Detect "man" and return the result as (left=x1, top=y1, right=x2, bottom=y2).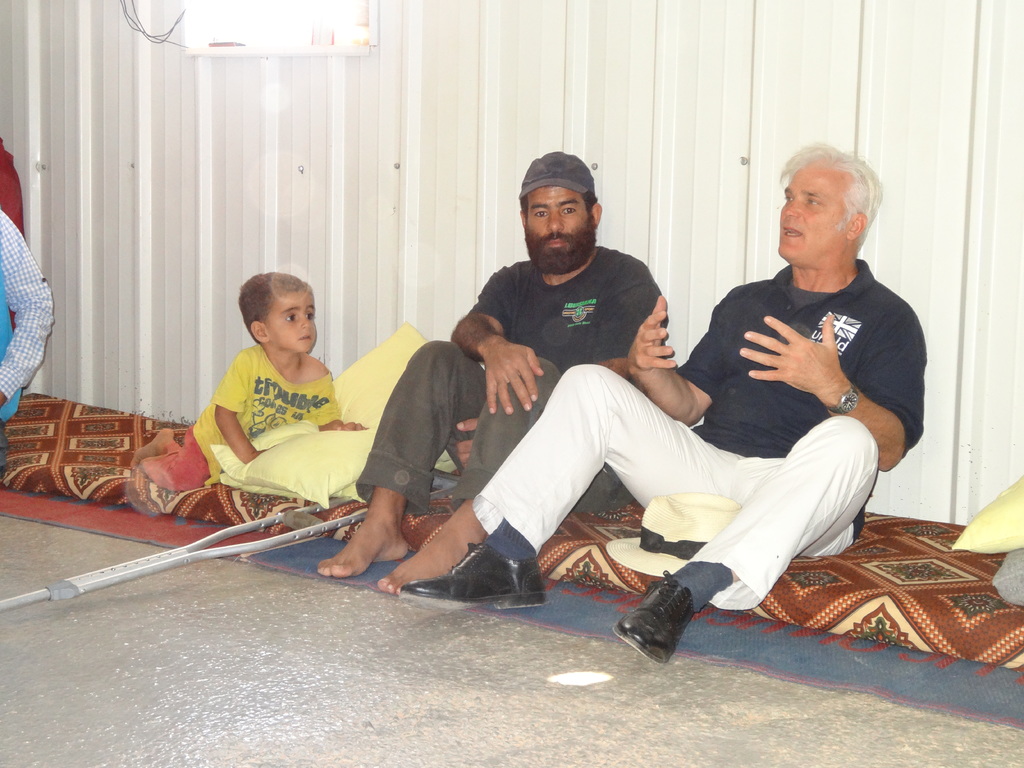
(left=0, top=206, right=54, bottom=433).
